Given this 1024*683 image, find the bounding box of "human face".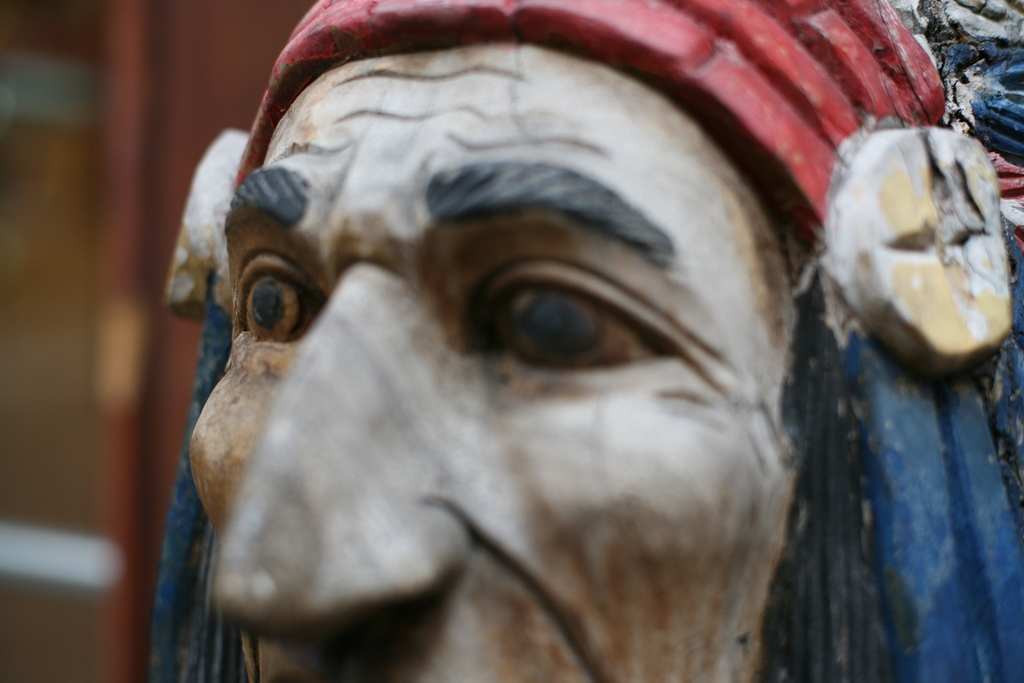
box(189, 49, 796, 682).
